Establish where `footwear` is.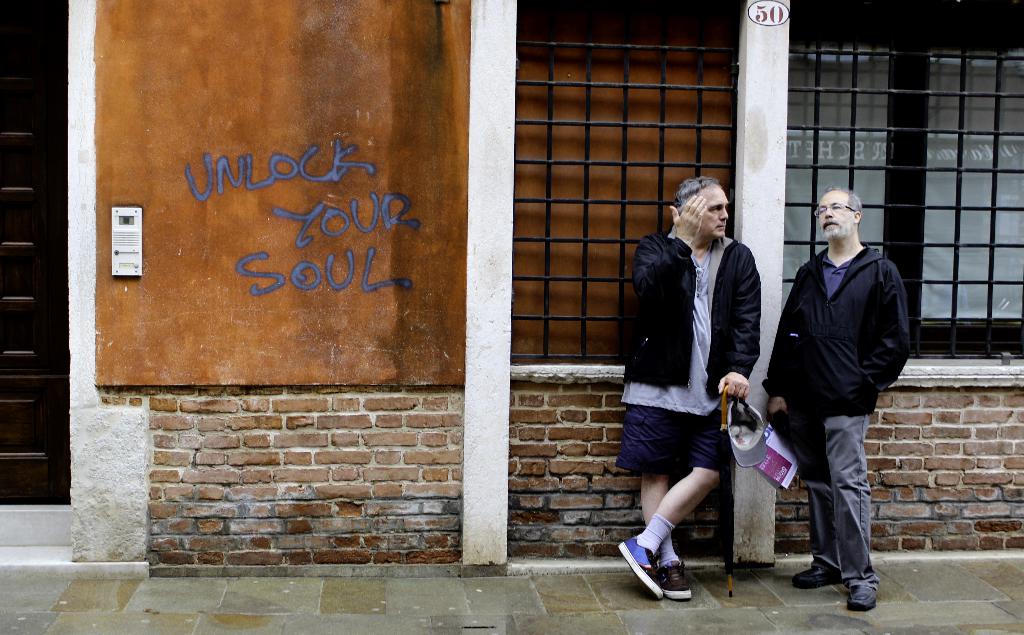
Established at {"x1": 619, "y1": 532, "x2": 665, "y2": 598}.
